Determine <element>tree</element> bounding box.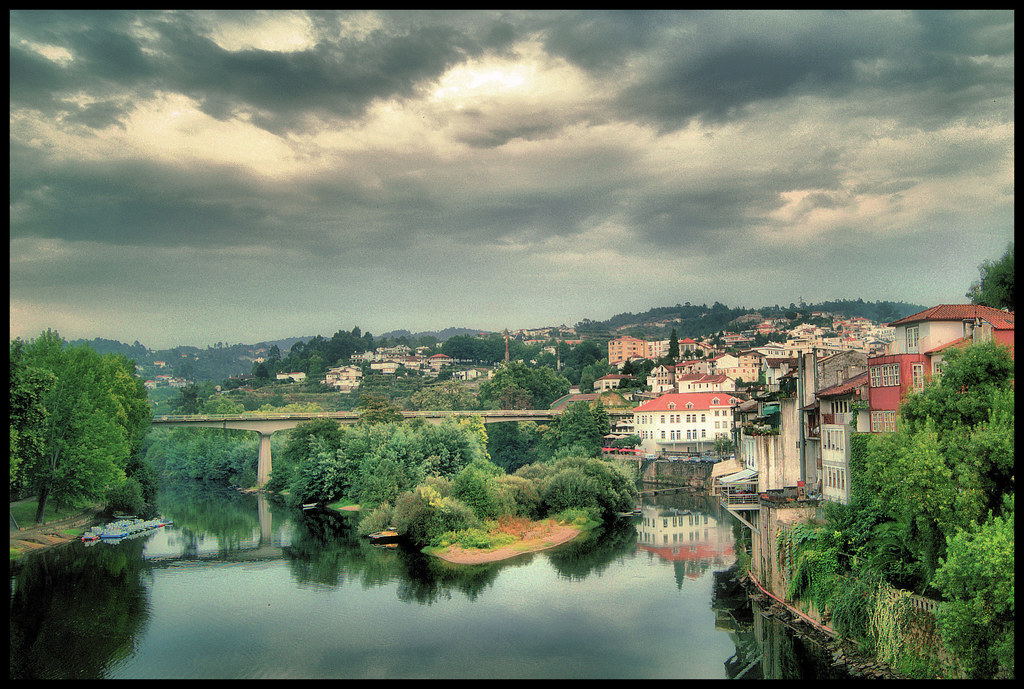
Determined: 147,428,171,443.
